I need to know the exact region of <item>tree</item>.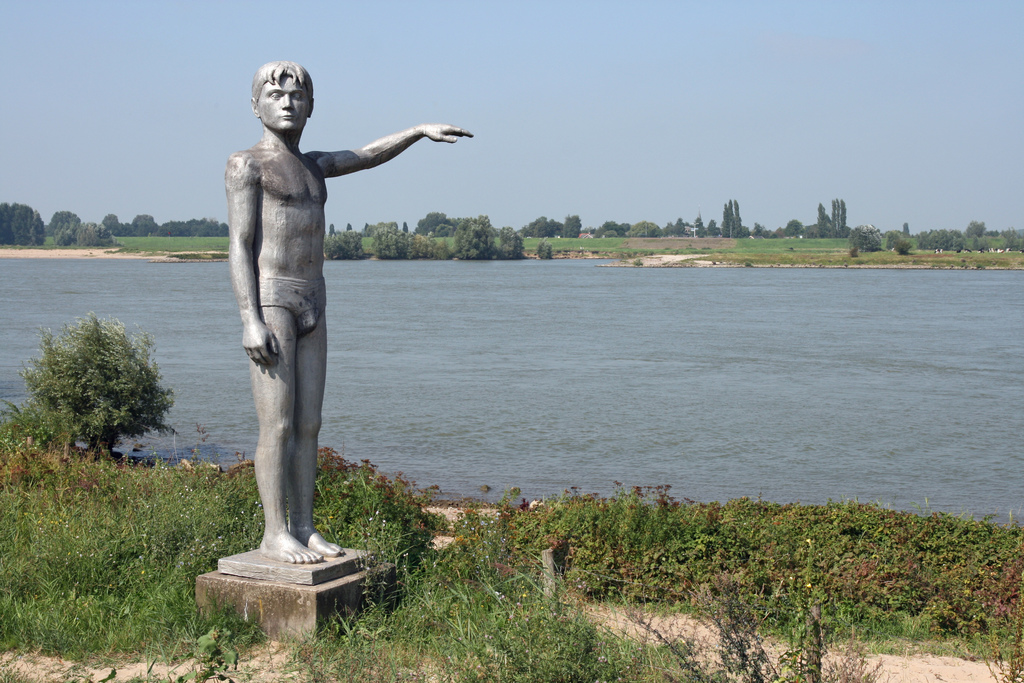
Region: (left=810, top=194, right=855, bottom=236).
